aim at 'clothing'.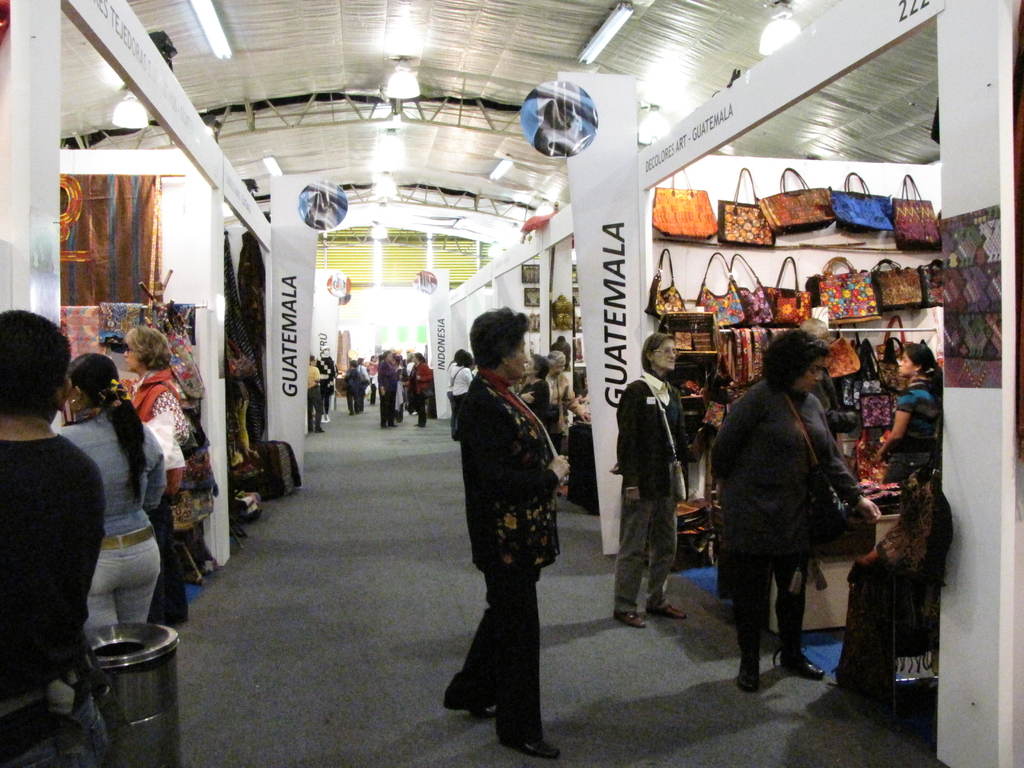
Aimed at x1=306, y1=341, x2=433, y2=431.
